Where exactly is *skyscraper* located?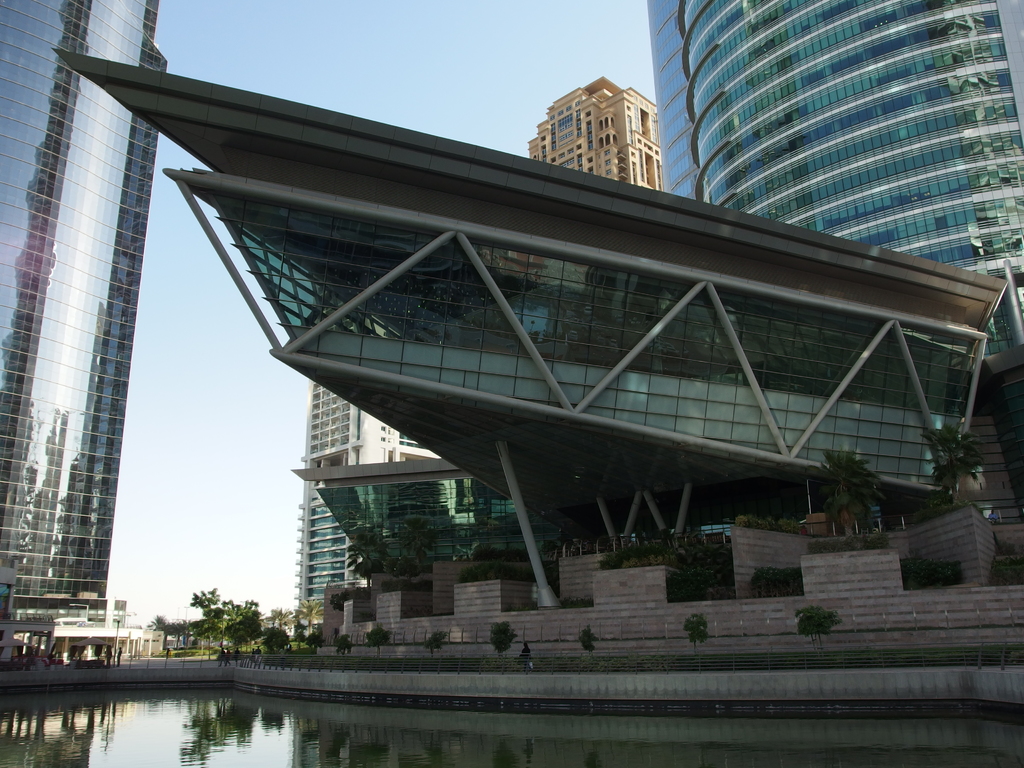
Its bounding box is (294, 381, 458, 623).
